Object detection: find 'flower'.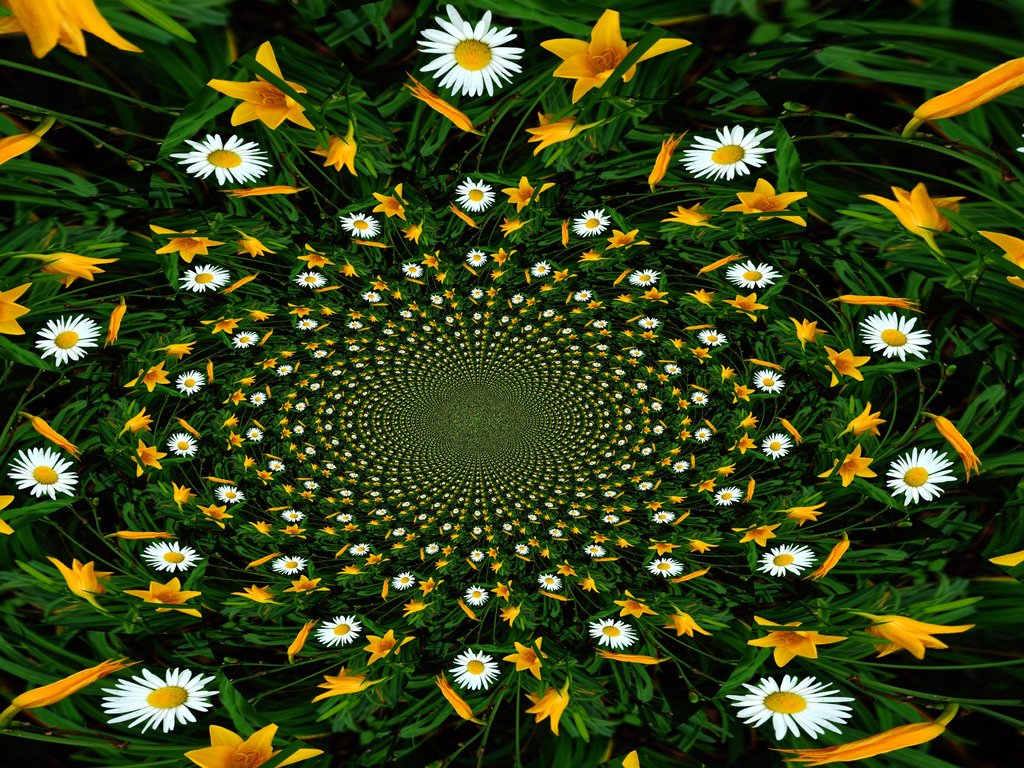
Rect(782, 498, 824, 528).
